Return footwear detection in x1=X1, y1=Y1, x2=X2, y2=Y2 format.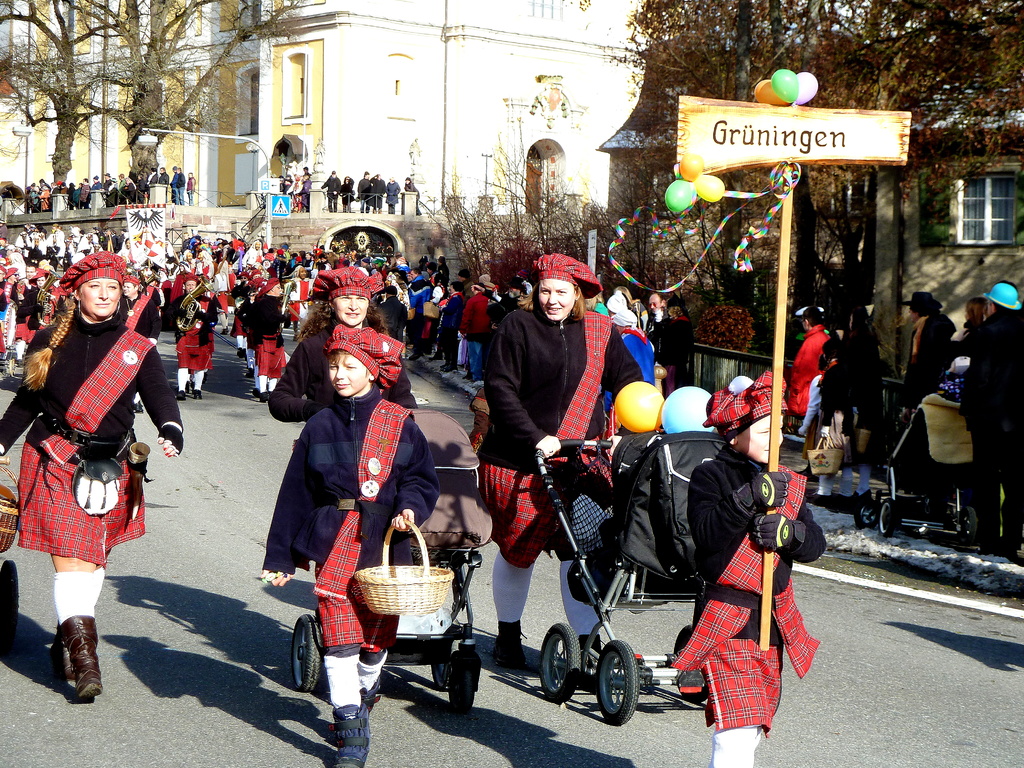
x1=60, y1=614, x2=97, y2=700.
